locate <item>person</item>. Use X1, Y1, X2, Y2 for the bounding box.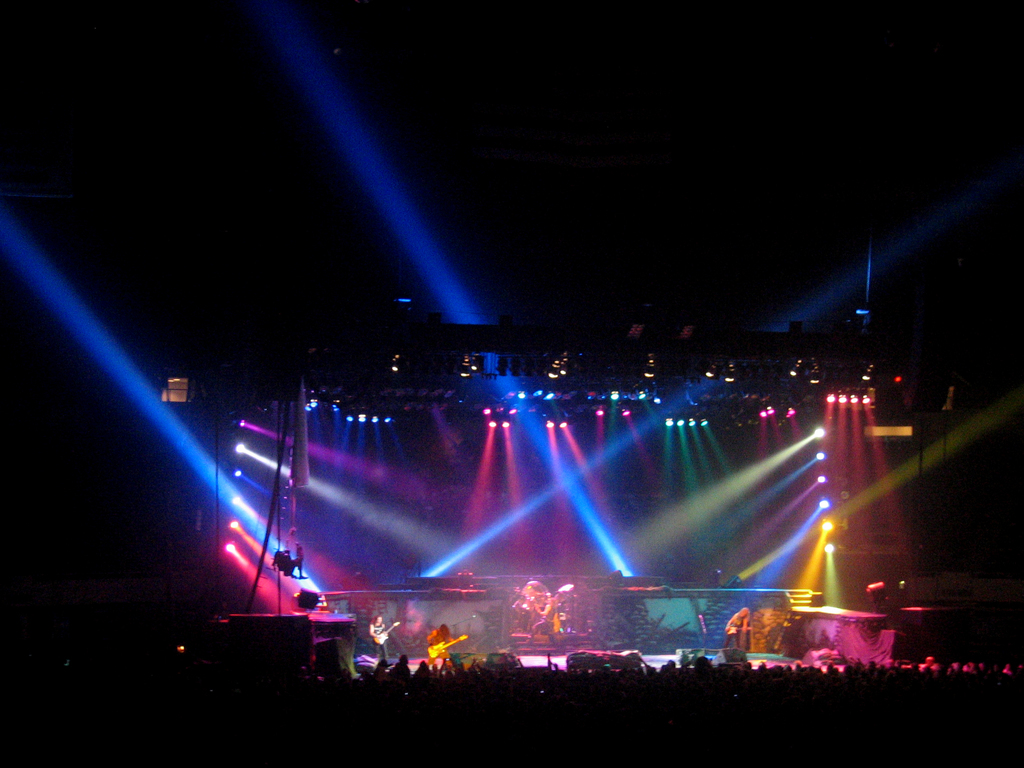
721, 607, 750, 648.
